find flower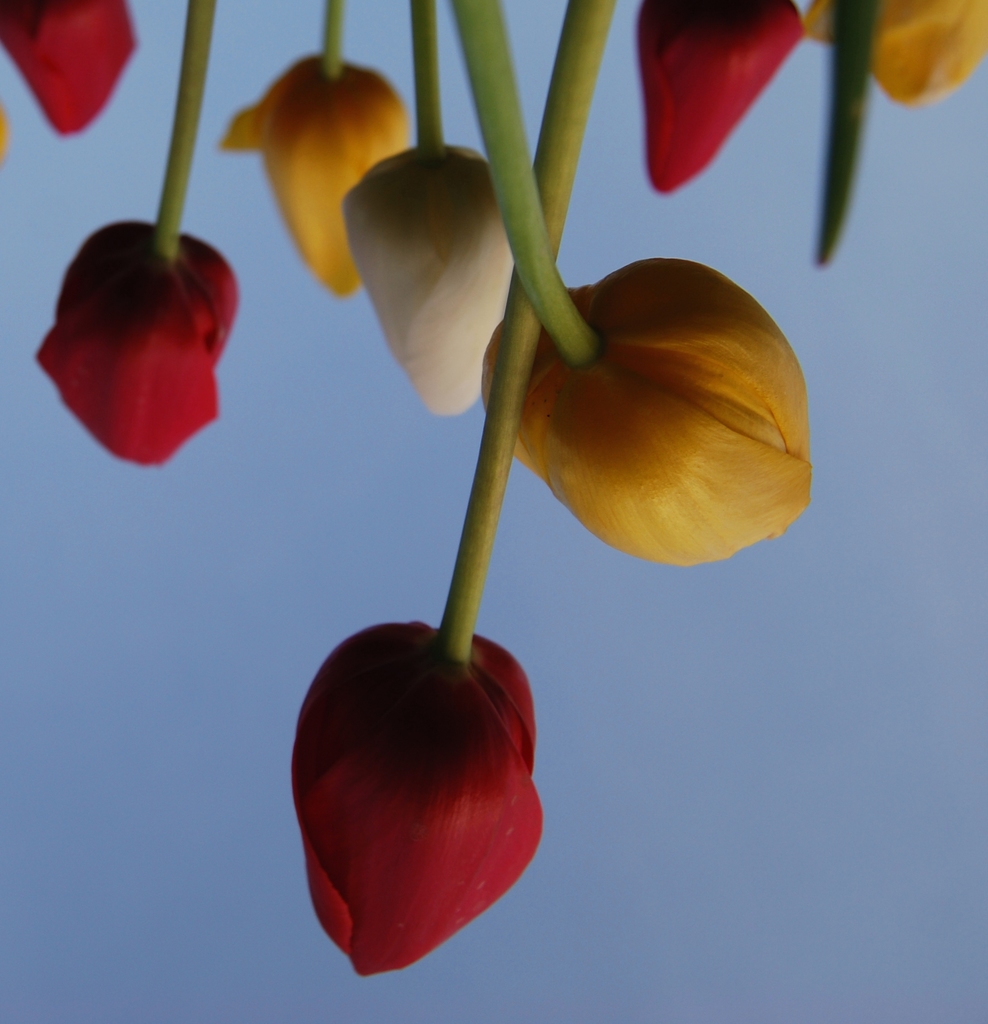
crop(0, 0, 140, 132)
